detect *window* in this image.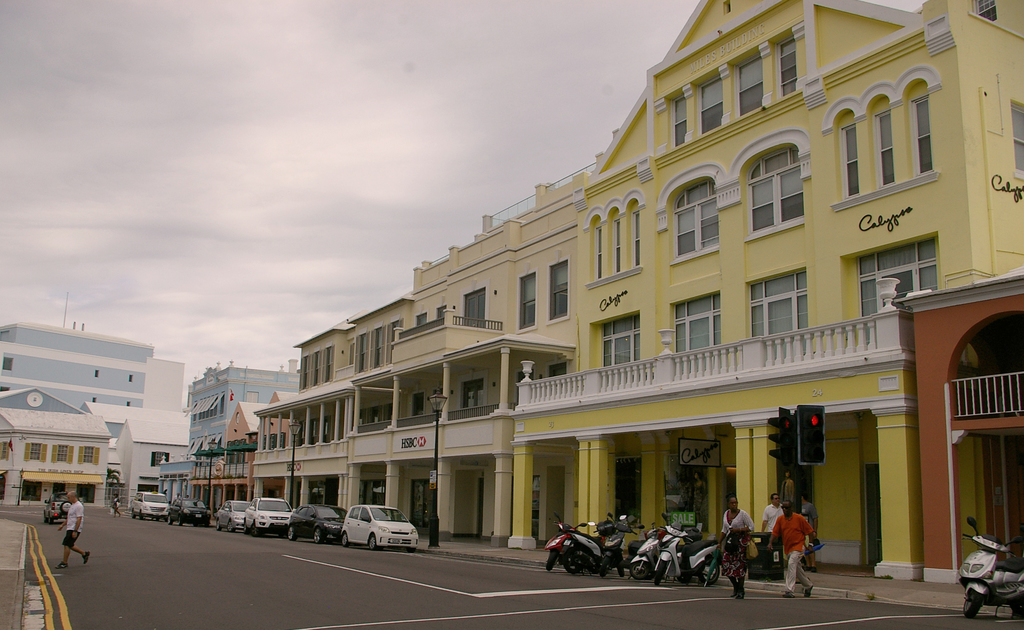
Detection: rect(615, 217, 619, 269).
